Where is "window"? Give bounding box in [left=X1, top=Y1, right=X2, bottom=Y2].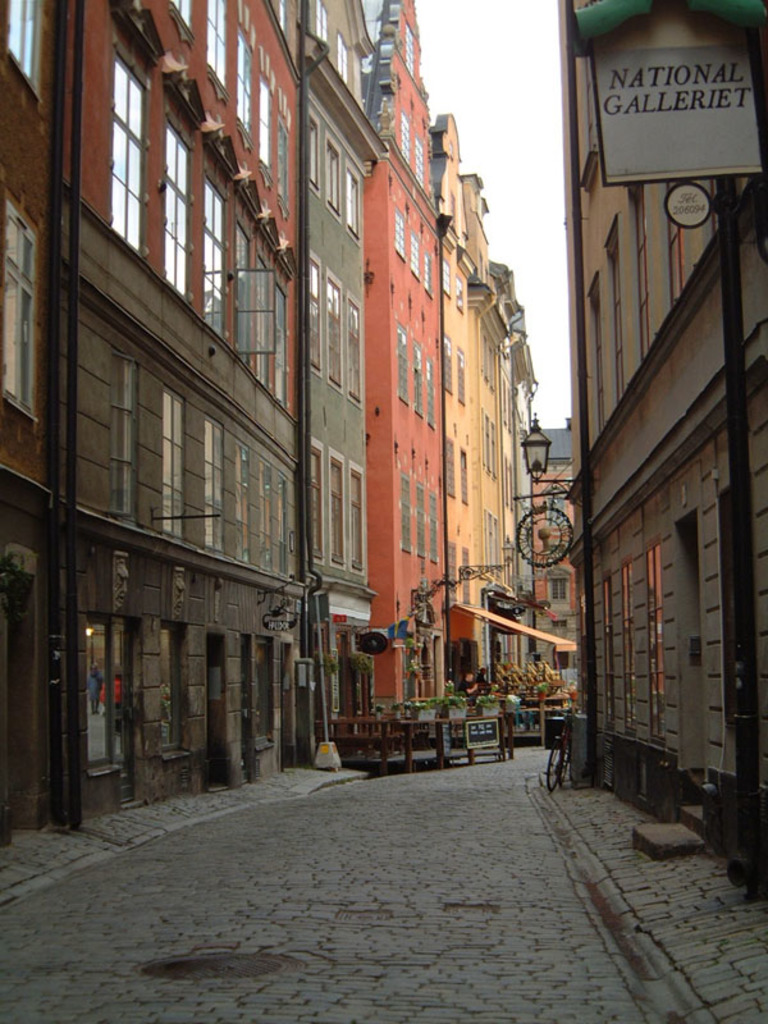
[left=307, top=0, right=332, bottom=50].
